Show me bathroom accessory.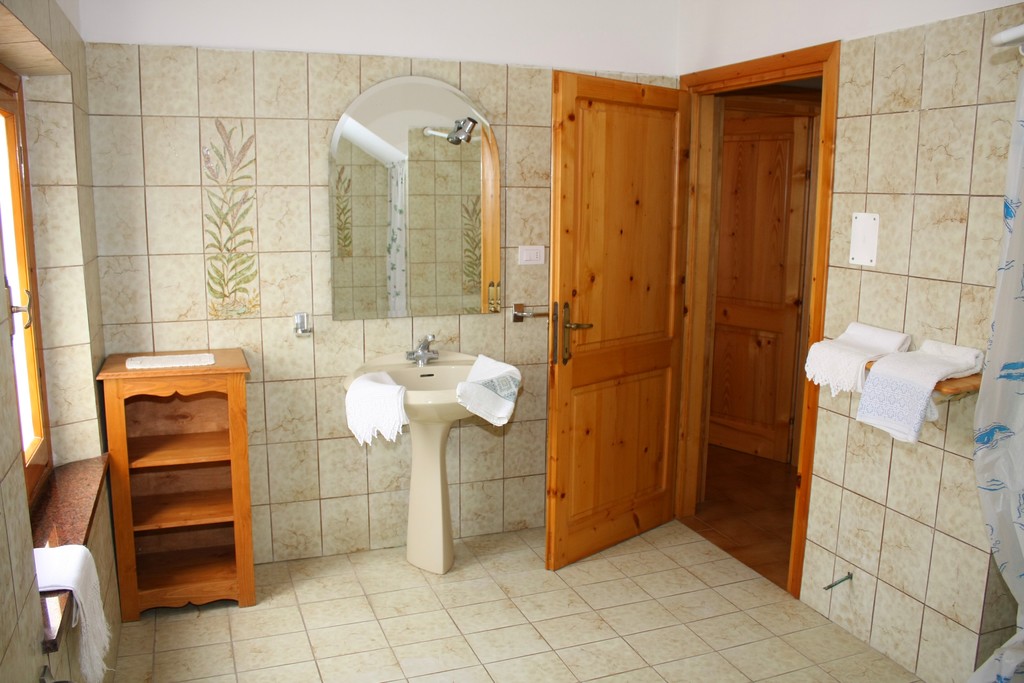
bathroom accessory is here: x1=296, y1=309, x2=317, y2=343.
